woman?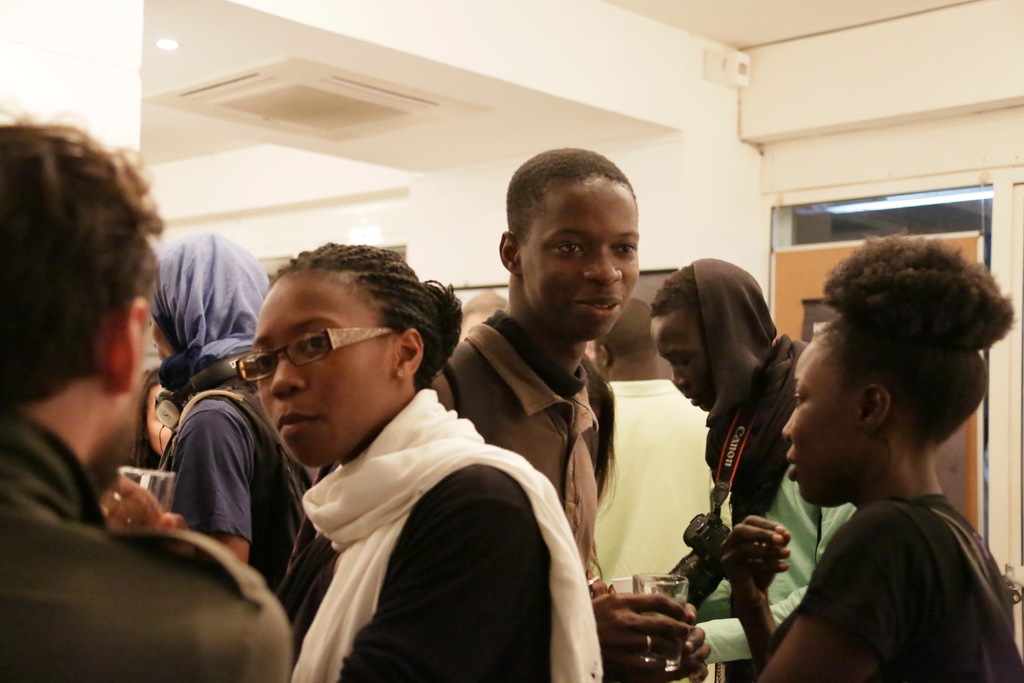
box(758, 232, 1023, 682)
